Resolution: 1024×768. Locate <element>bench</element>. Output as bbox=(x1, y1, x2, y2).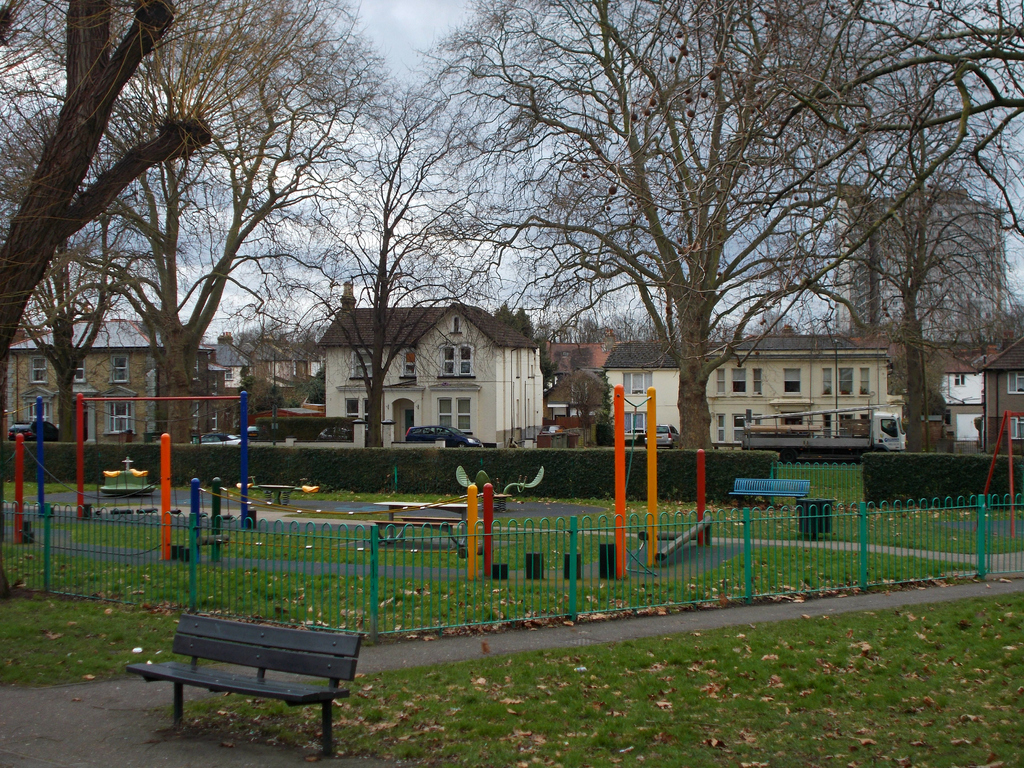
bbox=(371, 492, 478, 534).
